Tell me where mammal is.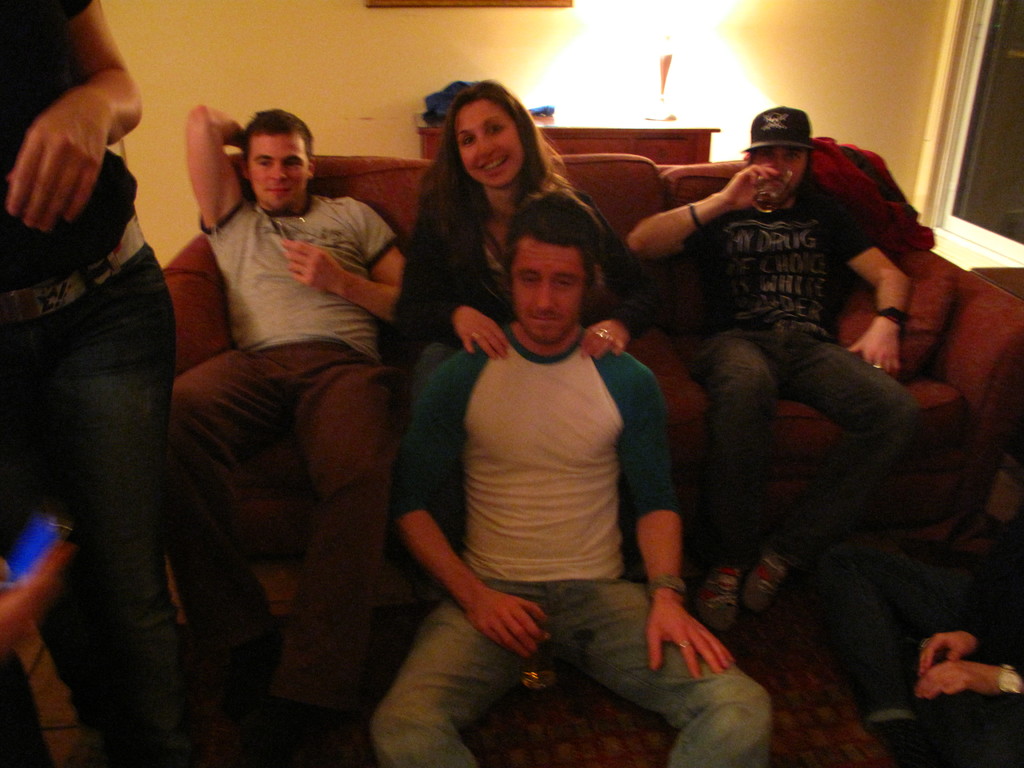
mammal is at l=0, t=0, r=153, b=767.
